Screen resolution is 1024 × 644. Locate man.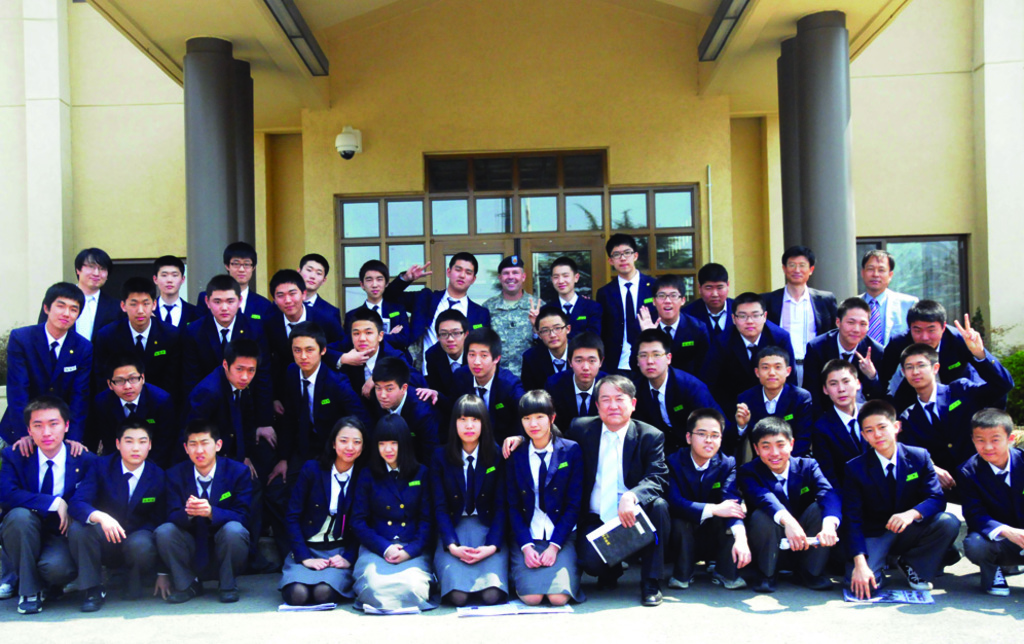
(x1=484, y1=247, x2=544, y2=380).
